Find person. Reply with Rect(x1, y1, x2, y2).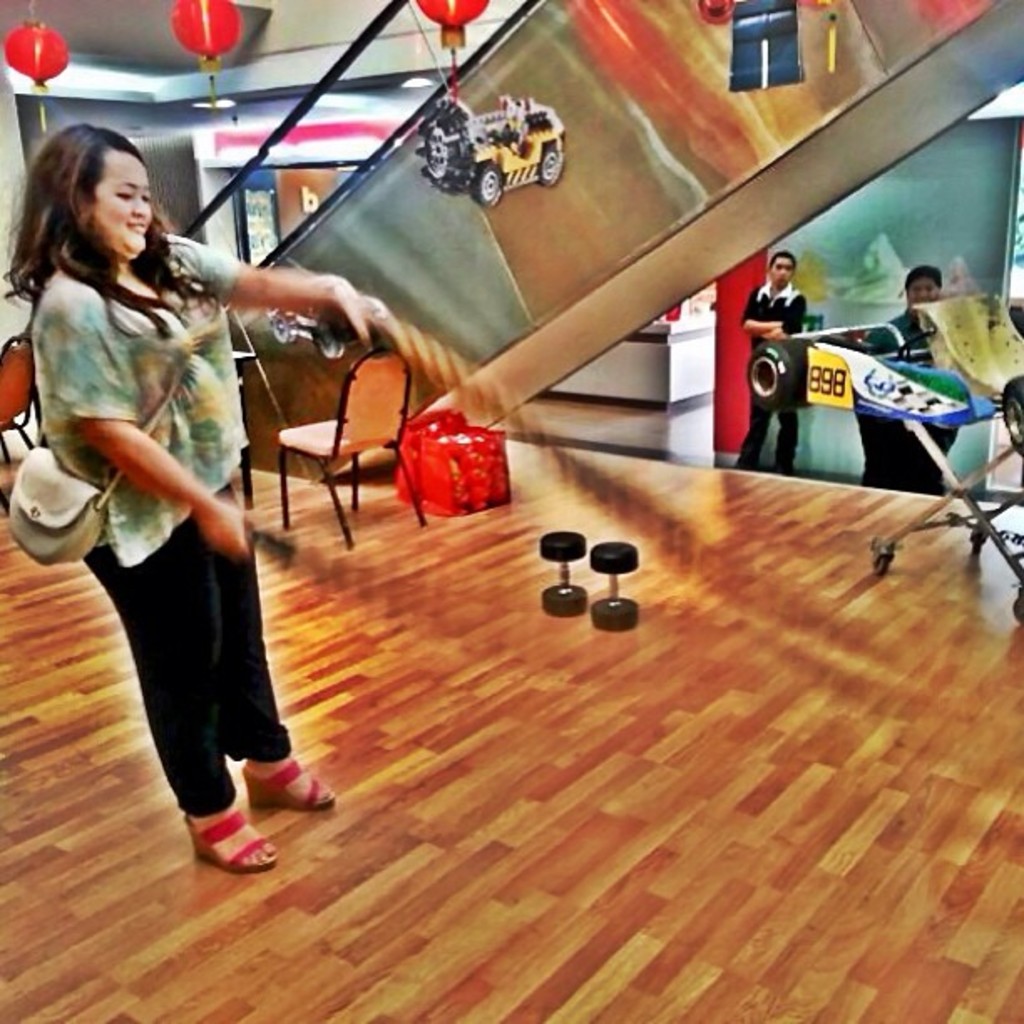
Rect(736, 246, 808, 470).
